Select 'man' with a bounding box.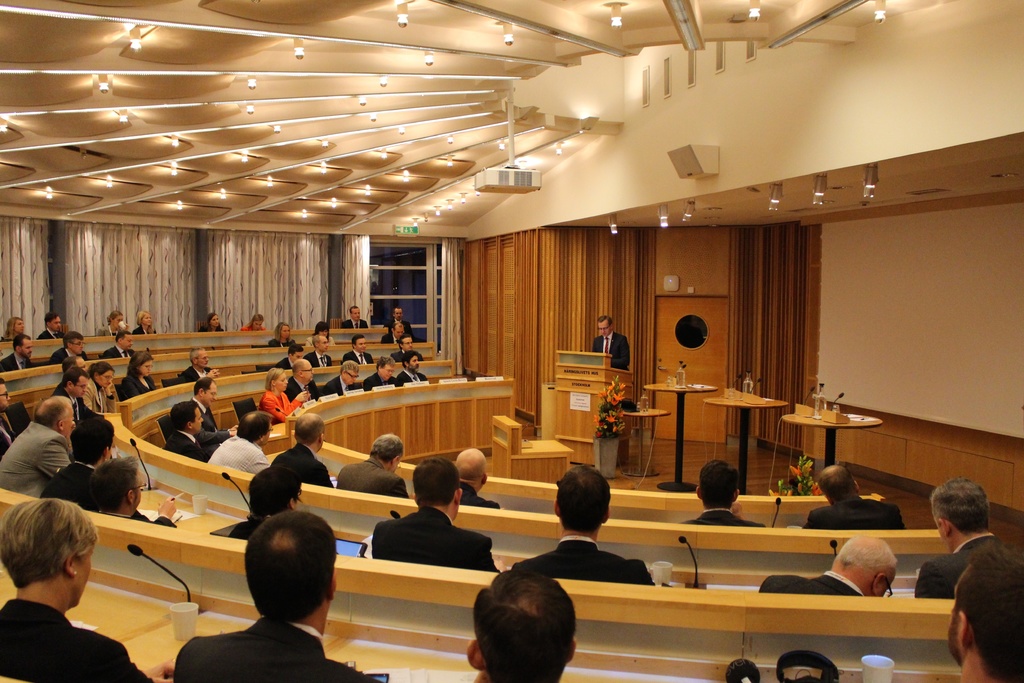
bbox=(269, 343, 304, 366).
